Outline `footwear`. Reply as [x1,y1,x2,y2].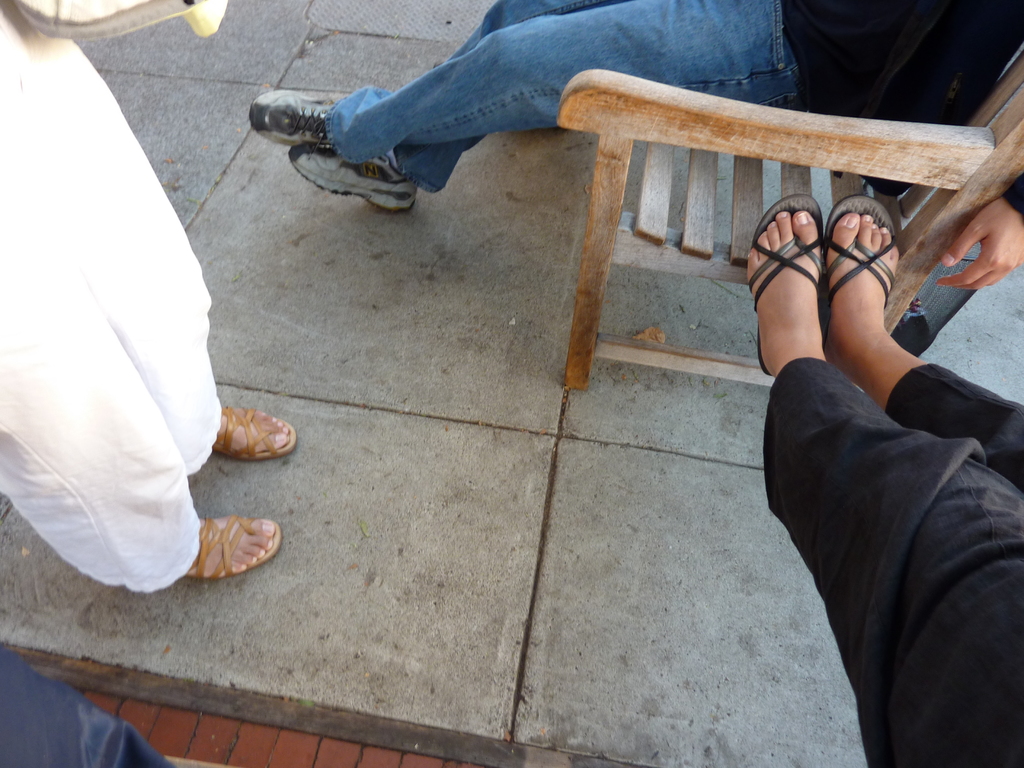
[184,520,280,585].
